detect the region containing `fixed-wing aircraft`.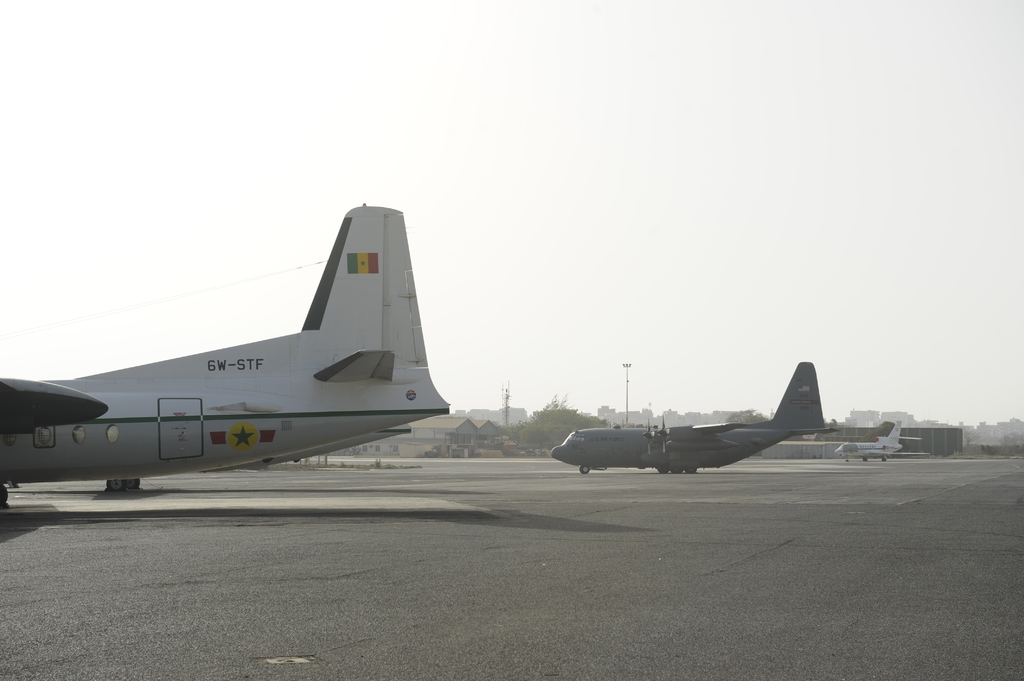
region(834, 422, 902, 465).
